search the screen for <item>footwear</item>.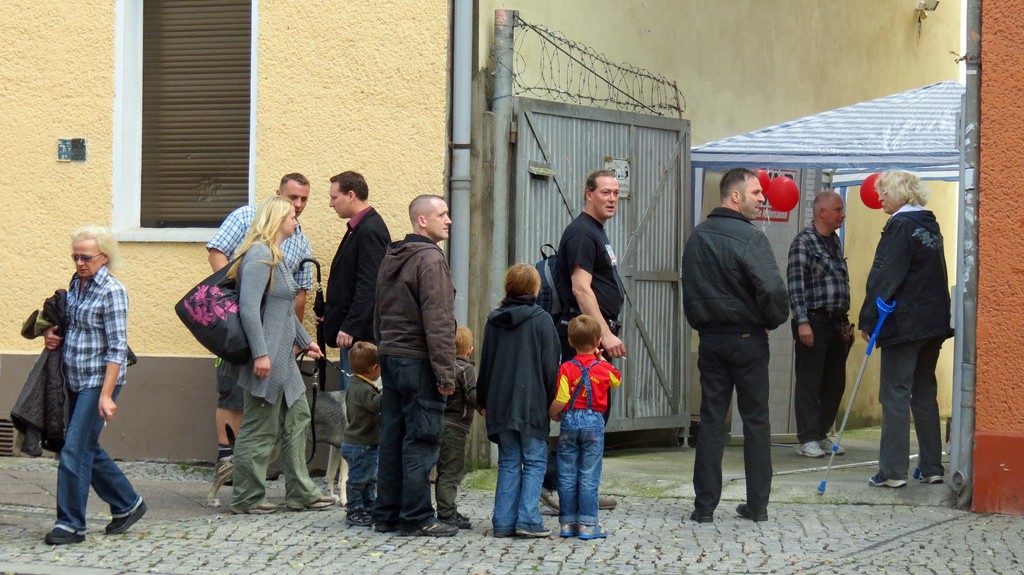
Found at [533,485,559,516].
